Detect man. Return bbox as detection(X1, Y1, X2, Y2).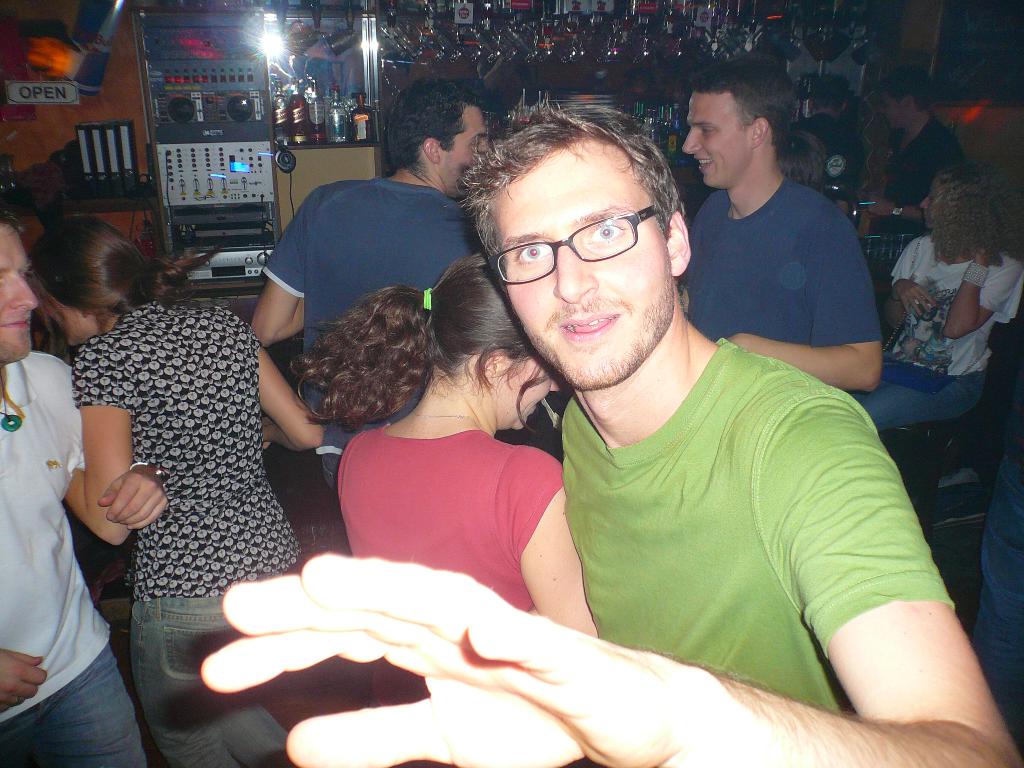
detection(200, 85, 1021, 767).
